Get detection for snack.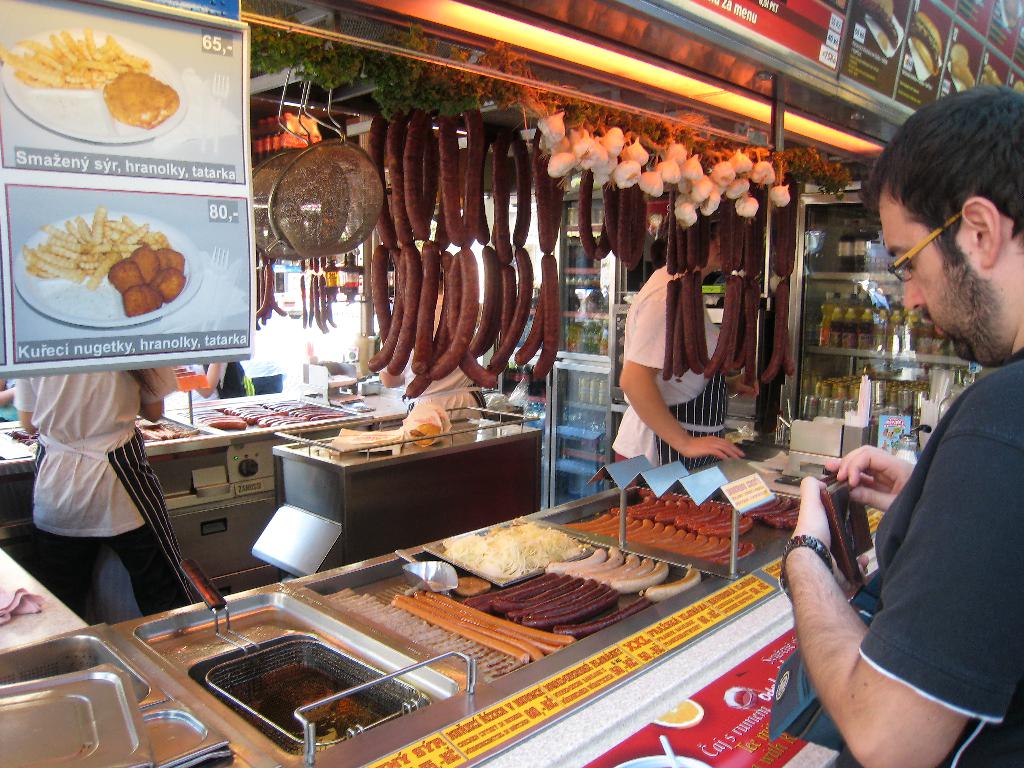
Detection: 868:0:909:56.
